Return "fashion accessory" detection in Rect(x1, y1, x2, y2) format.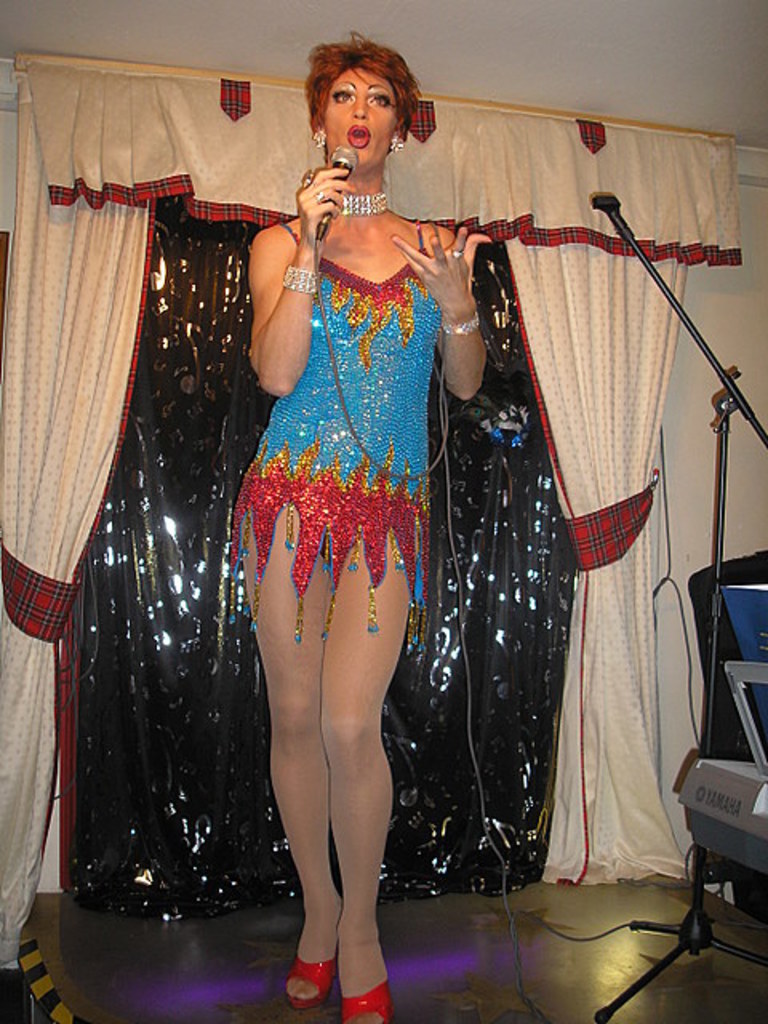
Rect(339, 973, 392, 1022).
